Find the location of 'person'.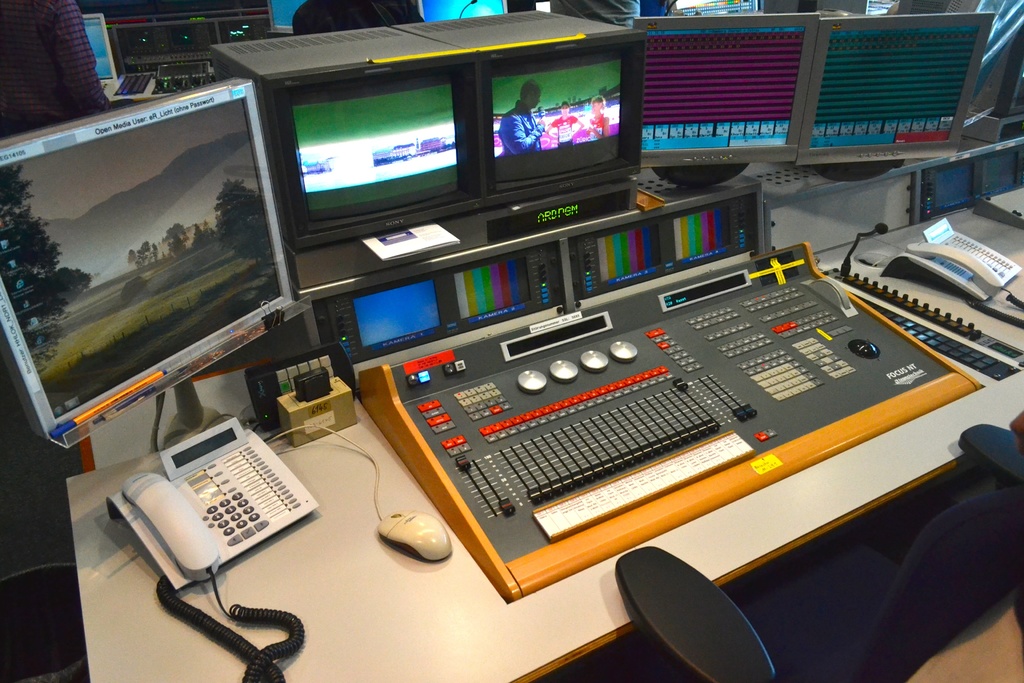
Location: bbox=(500, 79, 547, 153).
